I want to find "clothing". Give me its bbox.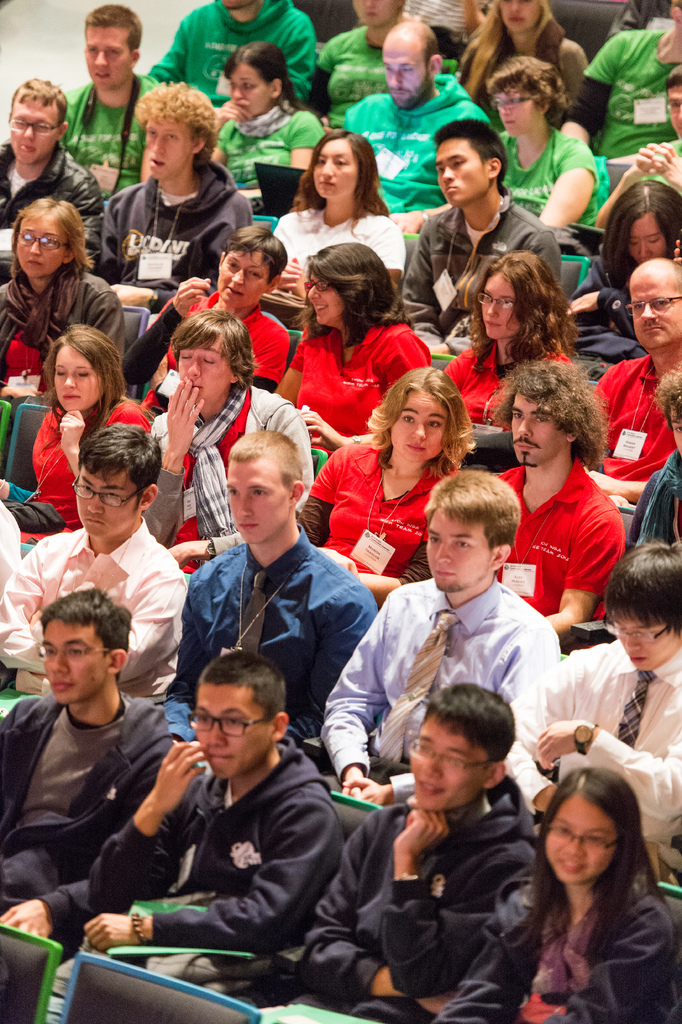
431 339 562 413.
